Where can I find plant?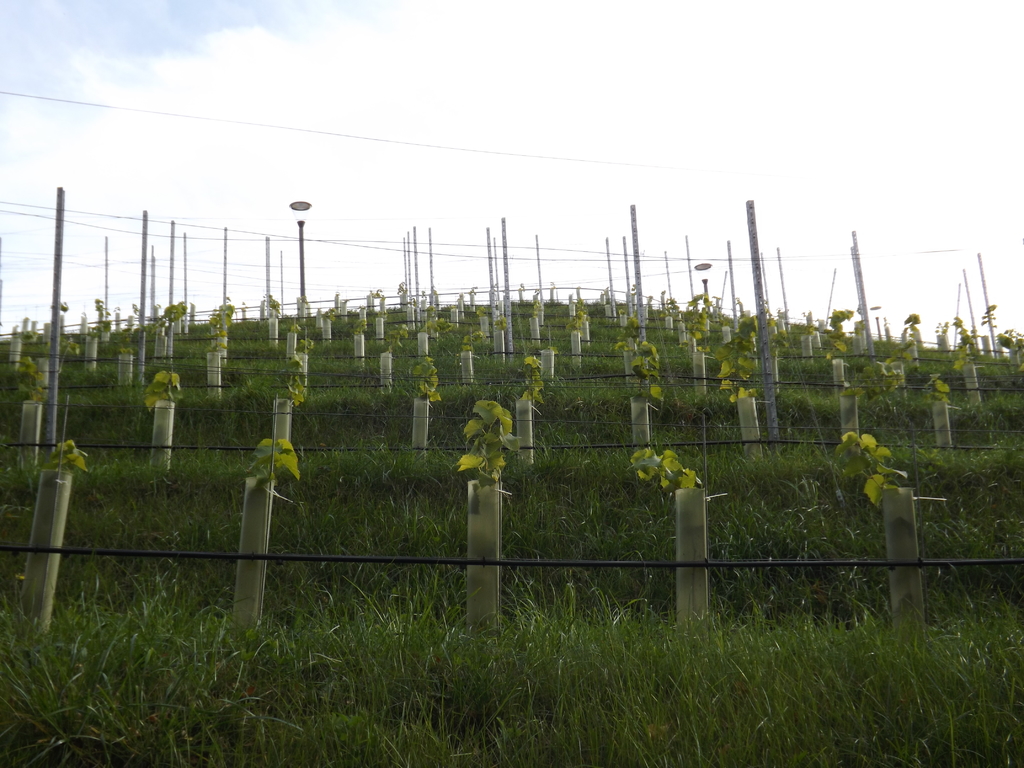
You can find it at detection(840, 428, 927, 633).
